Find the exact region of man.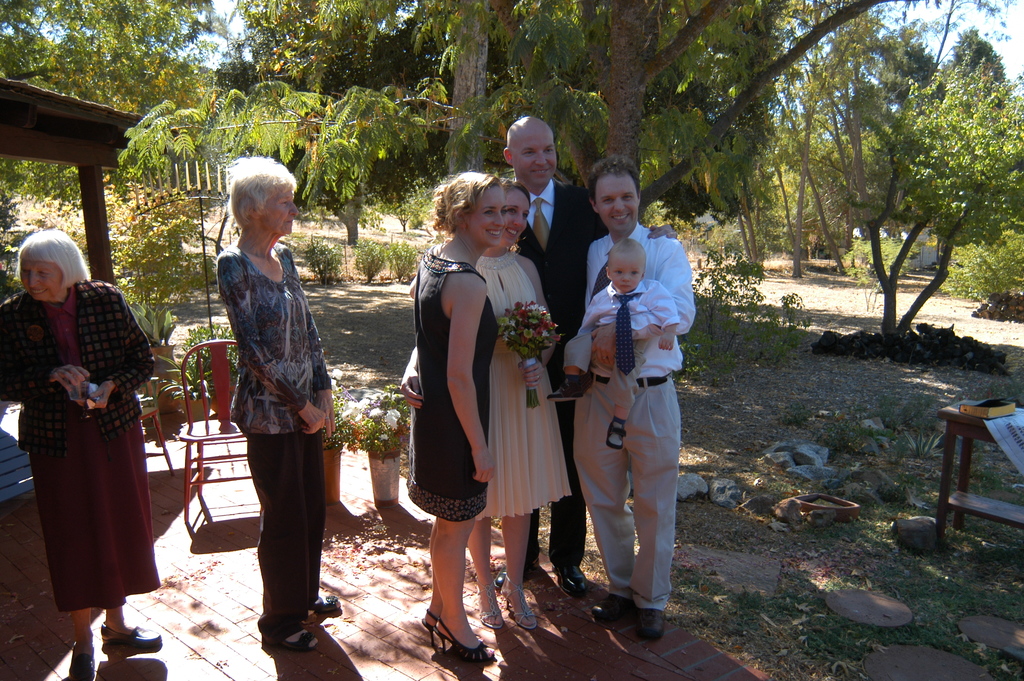
Exact region: {"x1": 502, "y1": 116, "x2": 680, "y2": 591}.
